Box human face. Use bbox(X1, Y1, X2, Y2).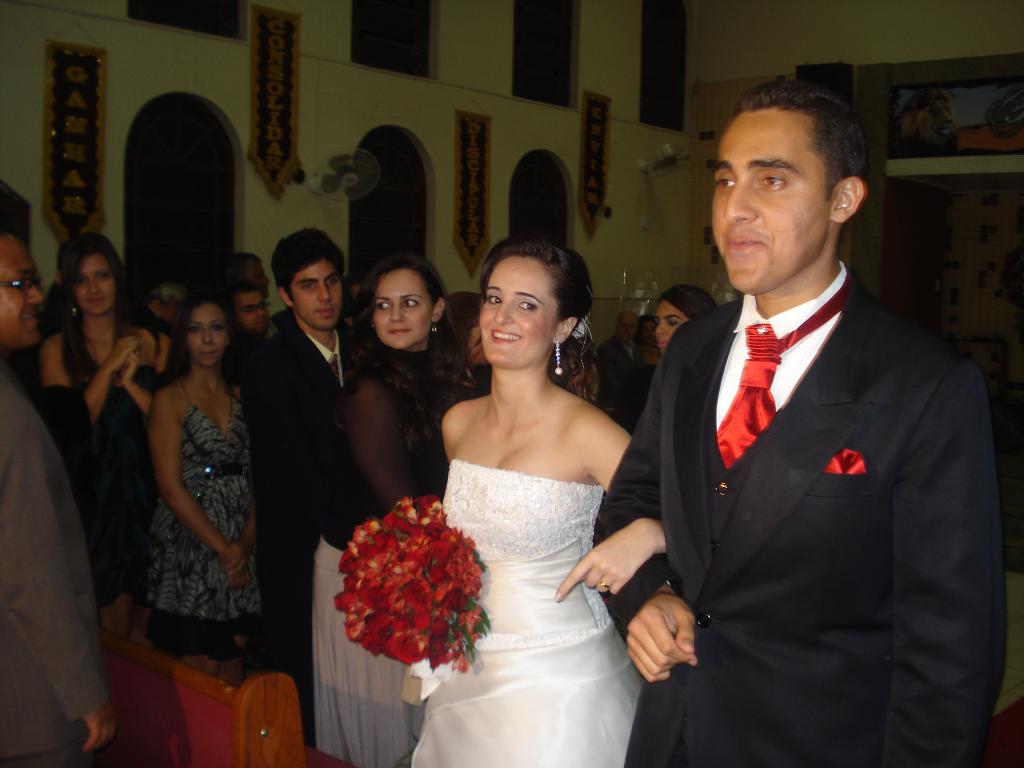
bbox(186, 305, 226, 365).
